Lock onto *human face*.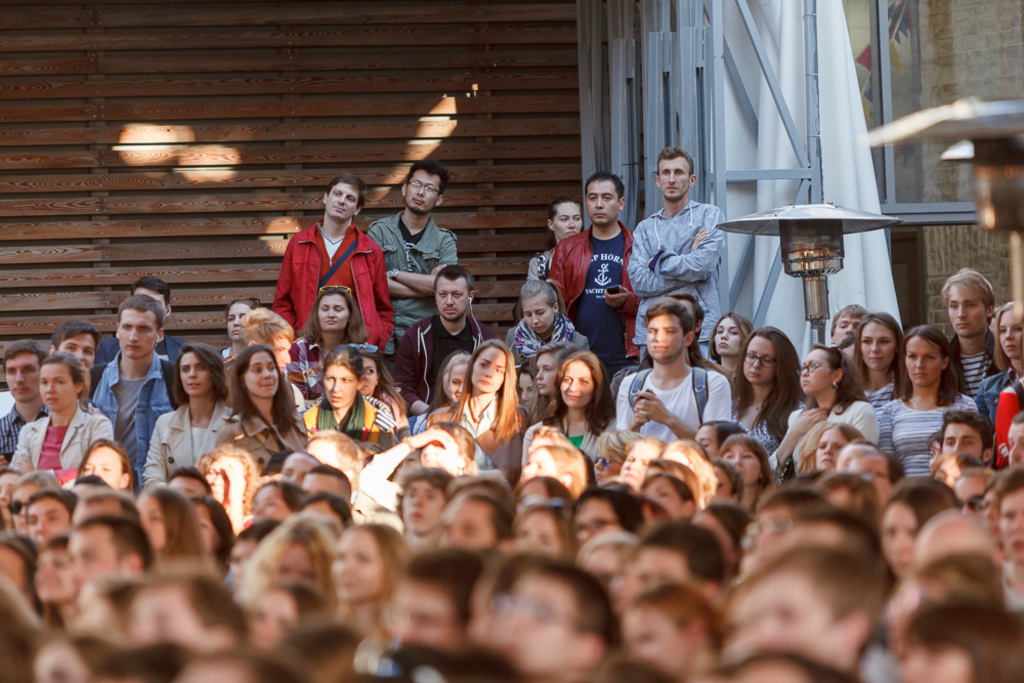
Locked: (x1=642, y1=483, x2=681, y2=519).
